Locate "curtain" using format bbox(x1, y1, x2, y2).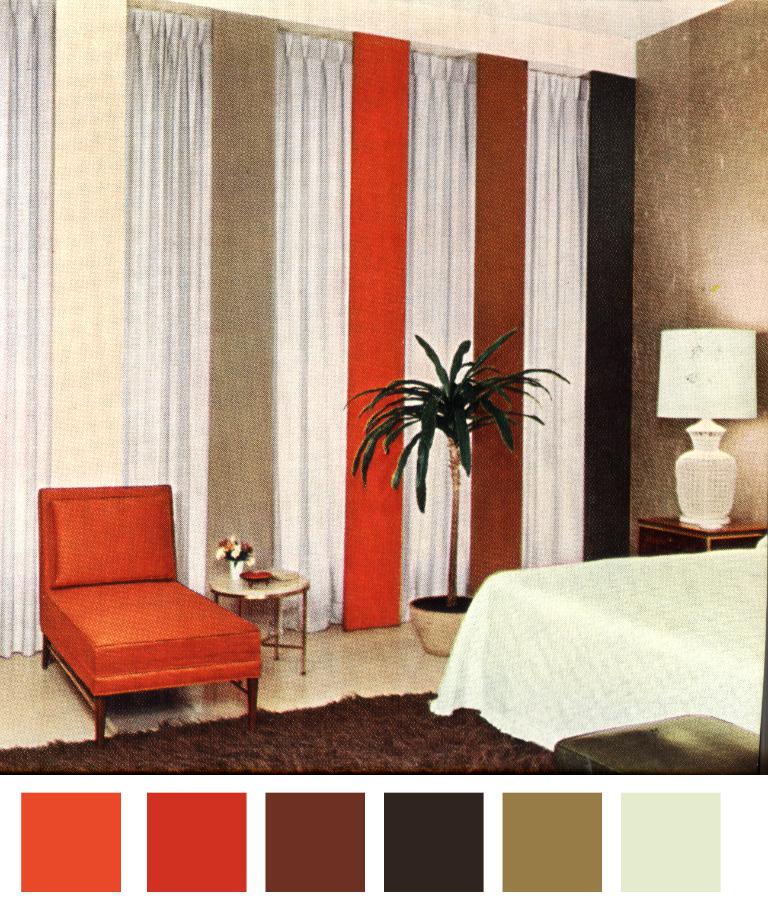
bbox(119, 11, 204, 602).
